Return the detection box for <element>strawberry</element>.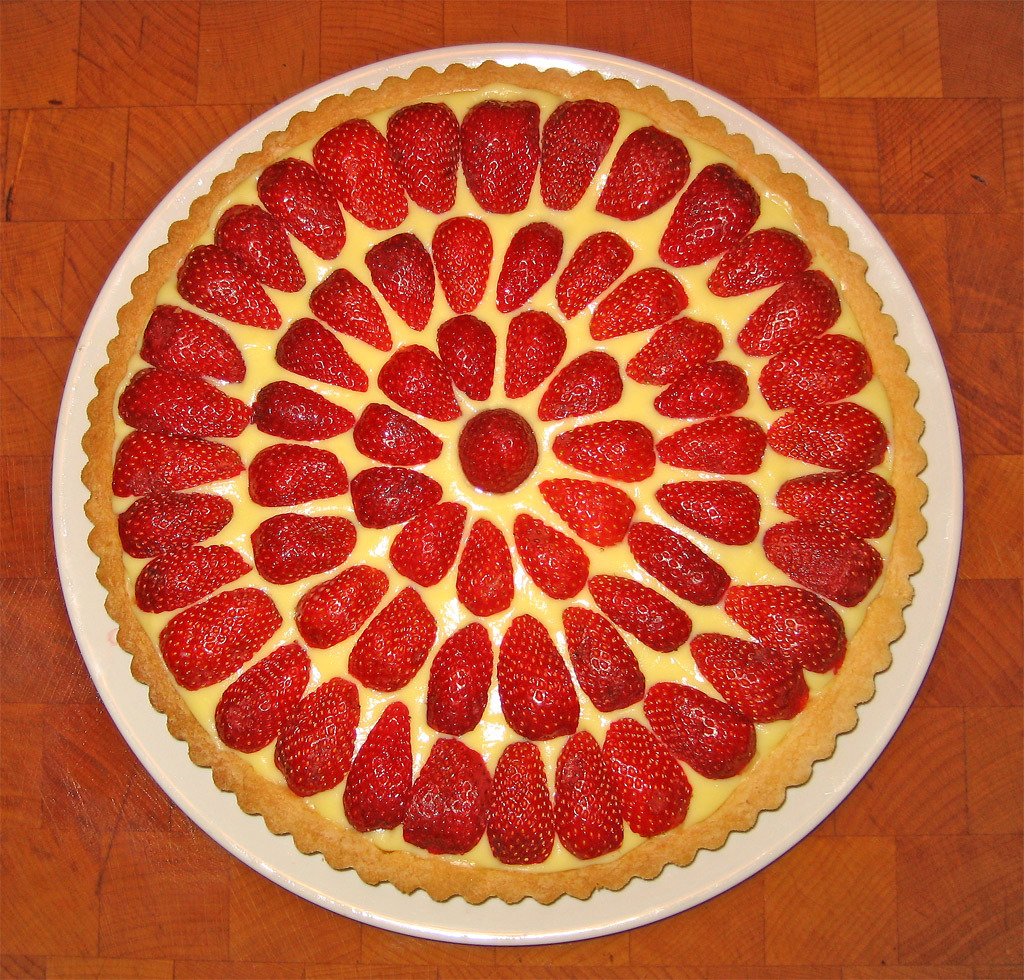
<box>399,741,494,858</box>.
